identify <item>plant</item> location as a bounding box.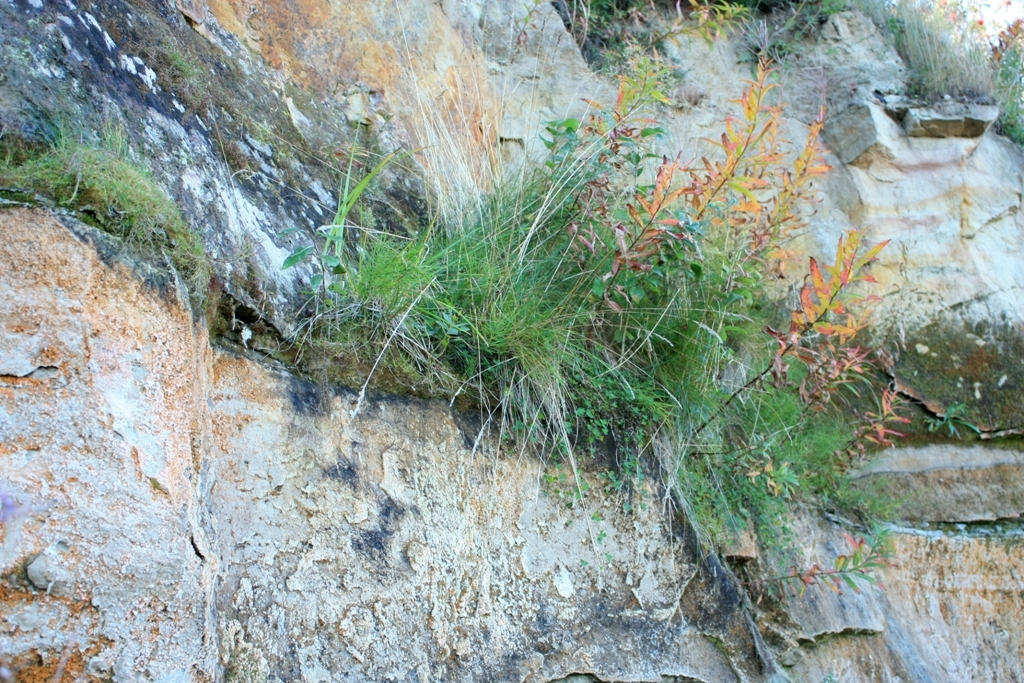
0:99:217:324.
